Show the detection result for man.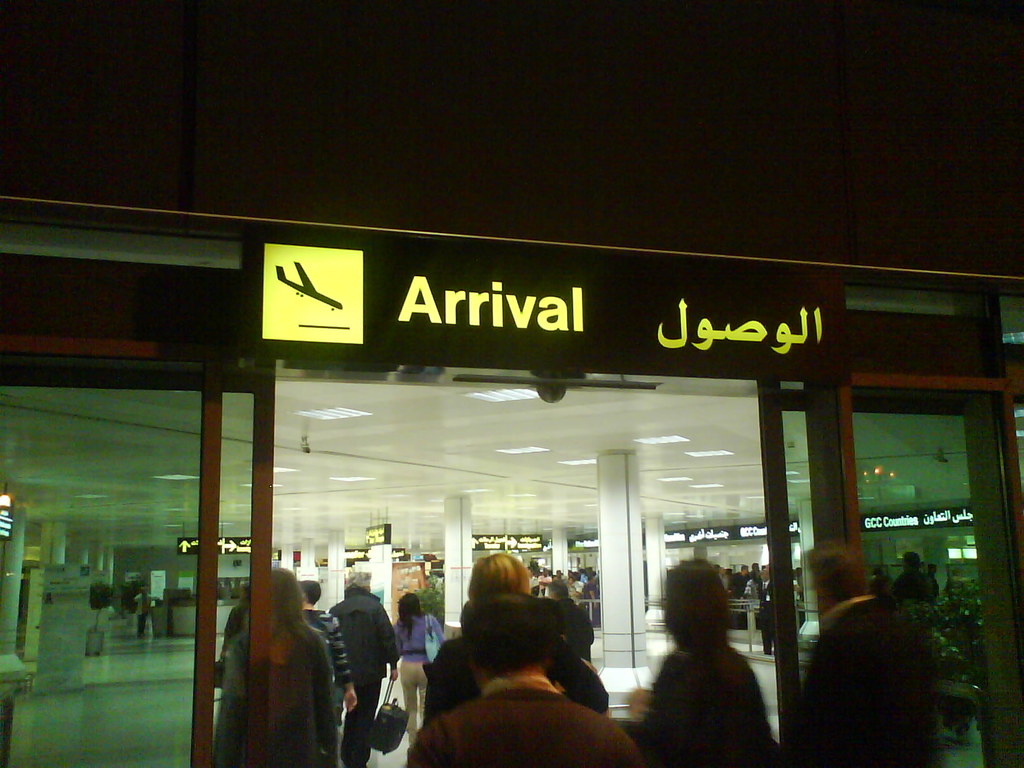
403:584:627:758.
